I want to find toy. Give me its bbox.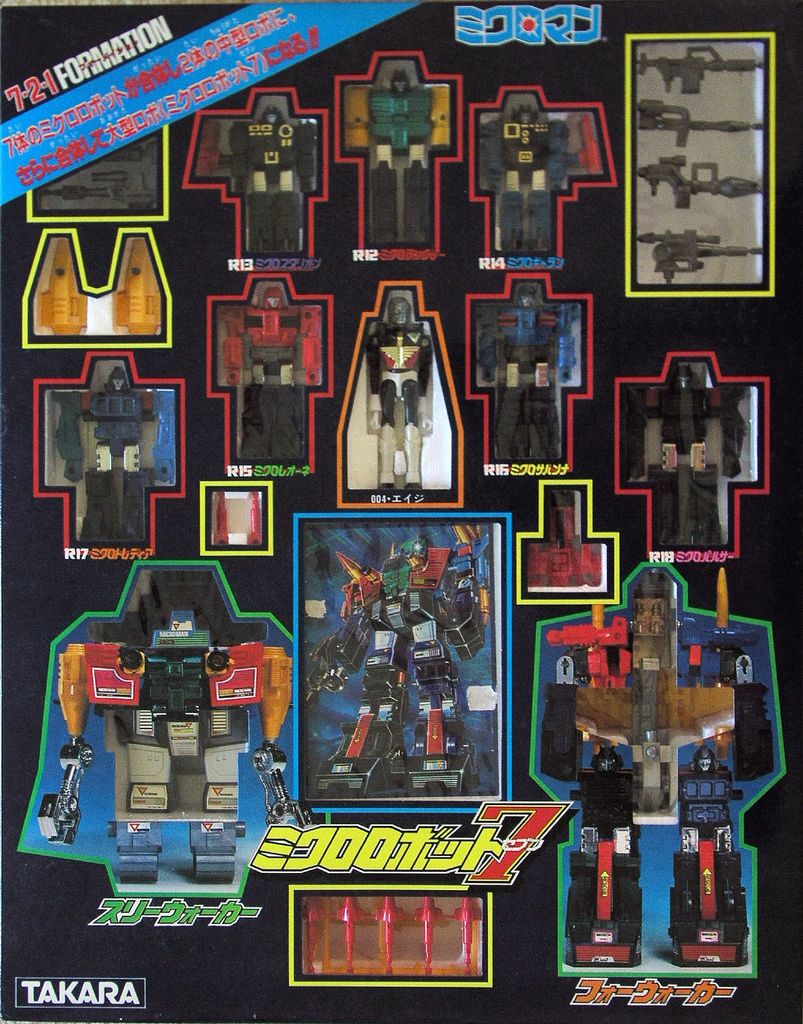
Rect(633, 156, 759, 213).
